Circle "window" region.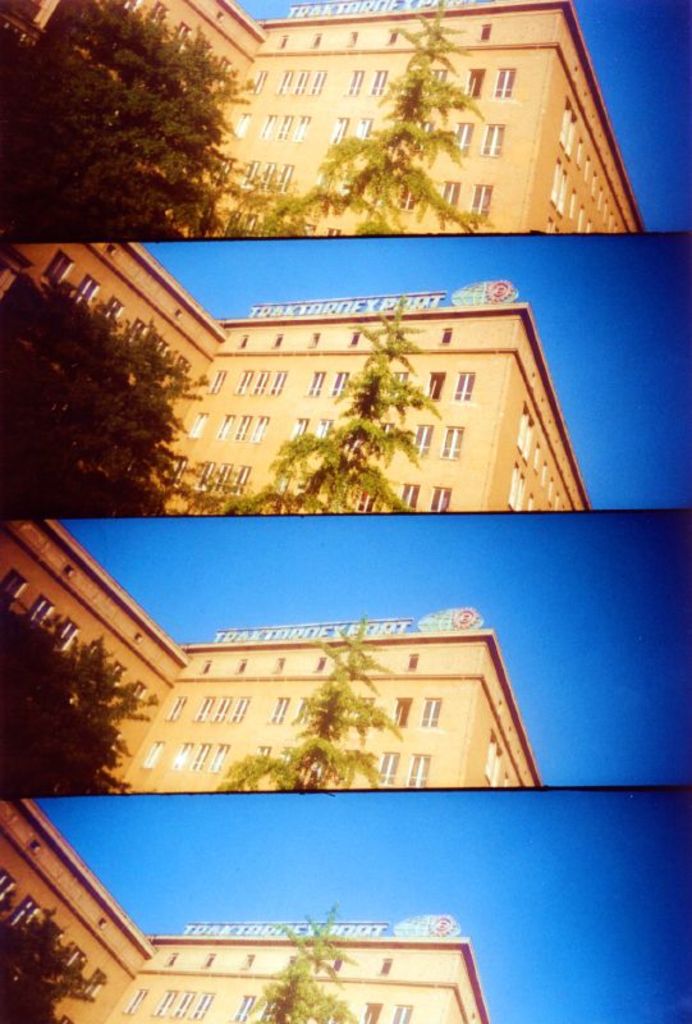
Region: <region>81, 969, 105, 1001</region>.
